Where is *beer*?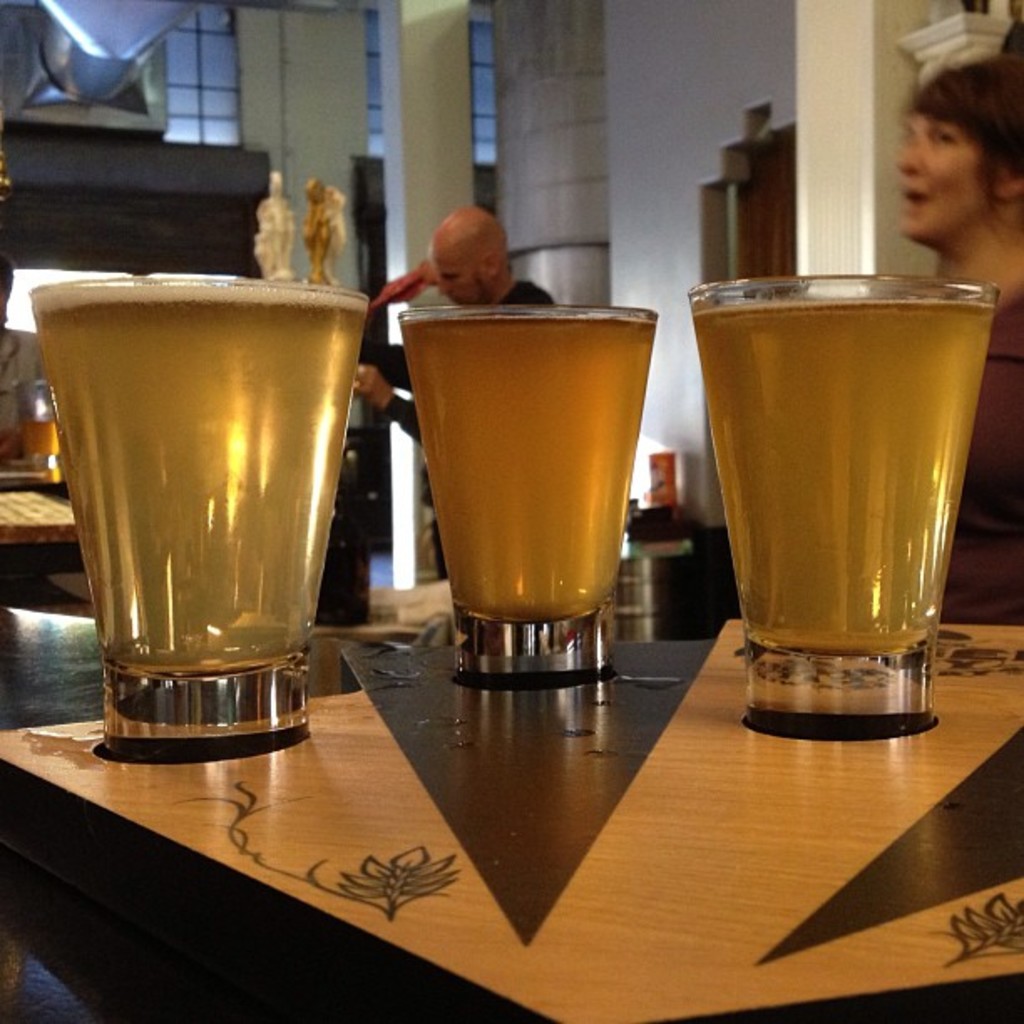
box(392, 301, 659, 683).
